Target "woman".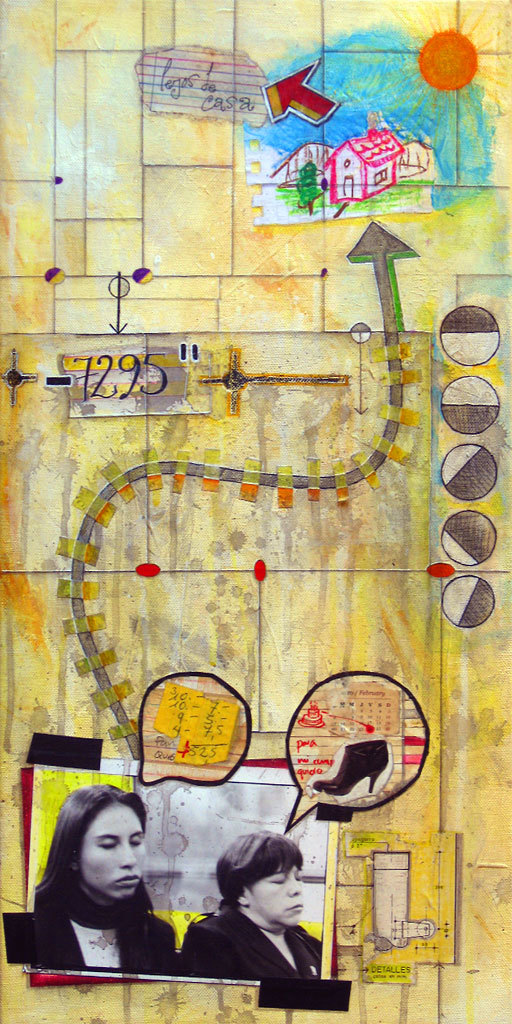
Target region: {"x1": 184, "y1": 833, "x2": 319, "y2": 979}.
